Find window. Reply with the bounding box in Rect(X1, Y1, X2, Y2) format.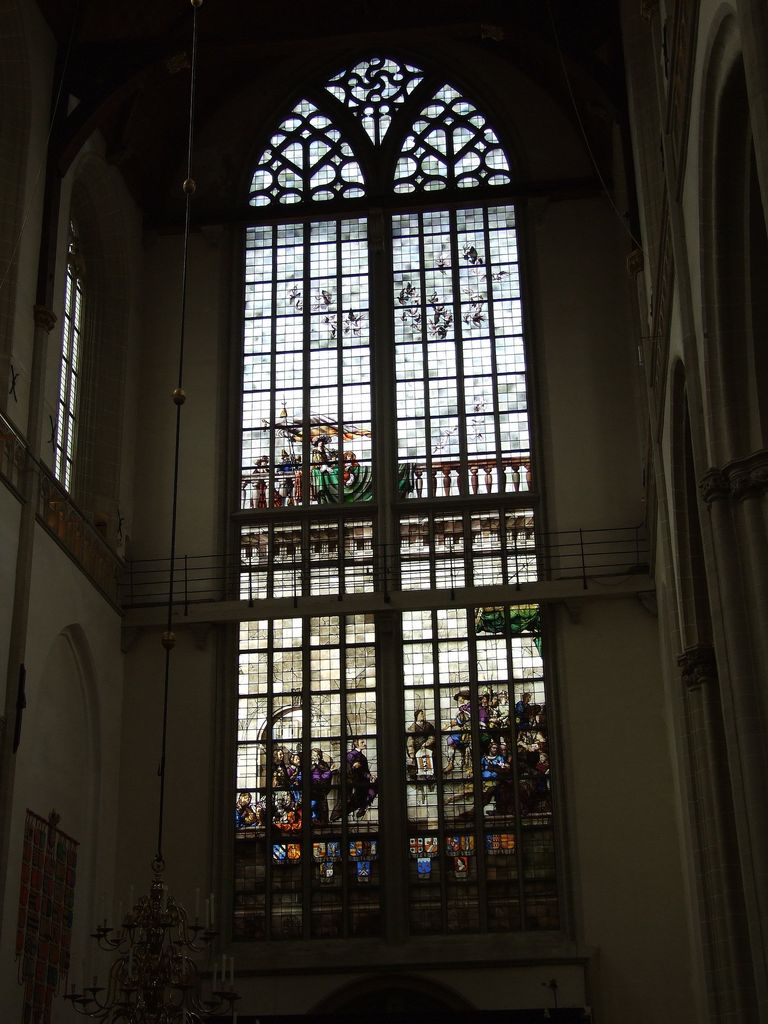
Rect(222, 53, 567, 962).
